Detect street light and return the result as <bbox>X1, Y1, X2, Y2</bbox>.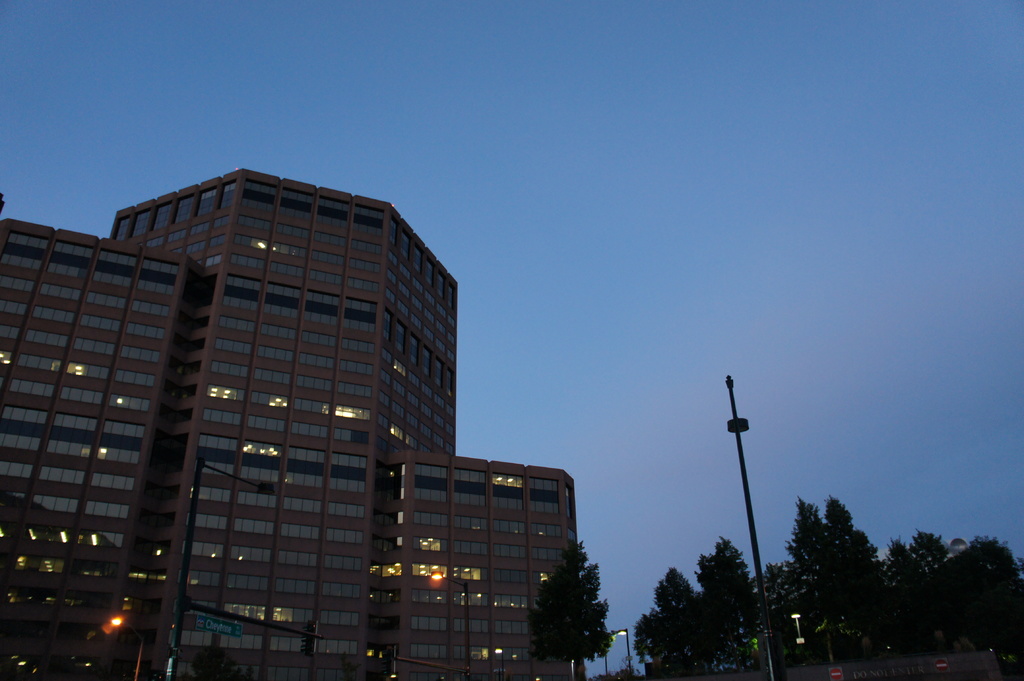
<bbox>101, 610, 147, 680</bbox>.
